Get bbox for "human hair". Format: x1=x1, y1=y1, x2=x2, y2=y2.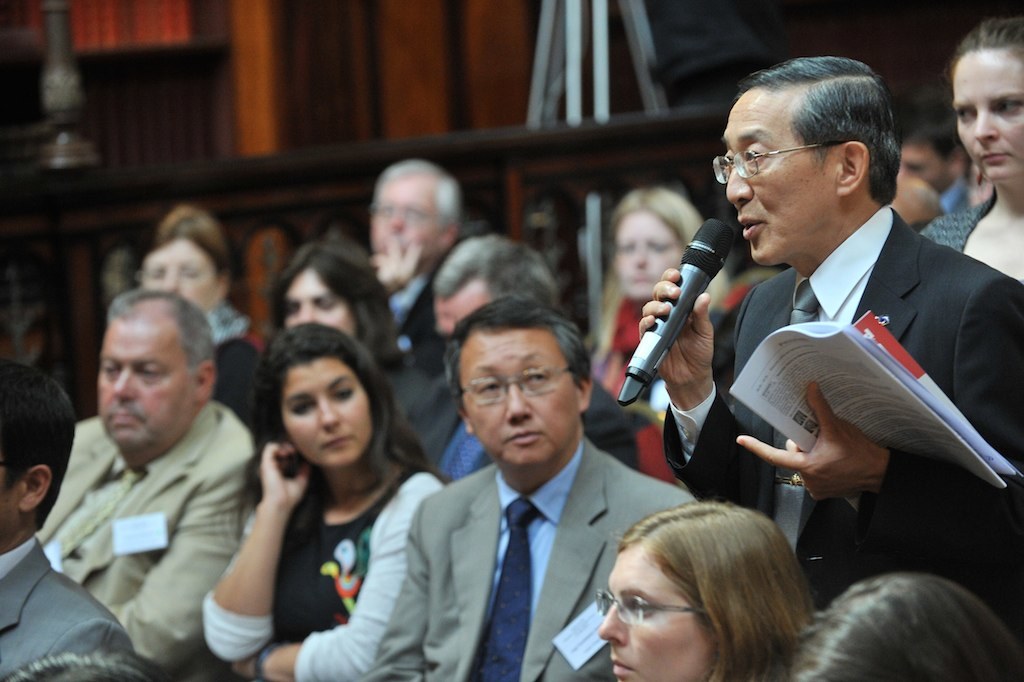
x1=938, y1=15, x2=1023, y2=78.
